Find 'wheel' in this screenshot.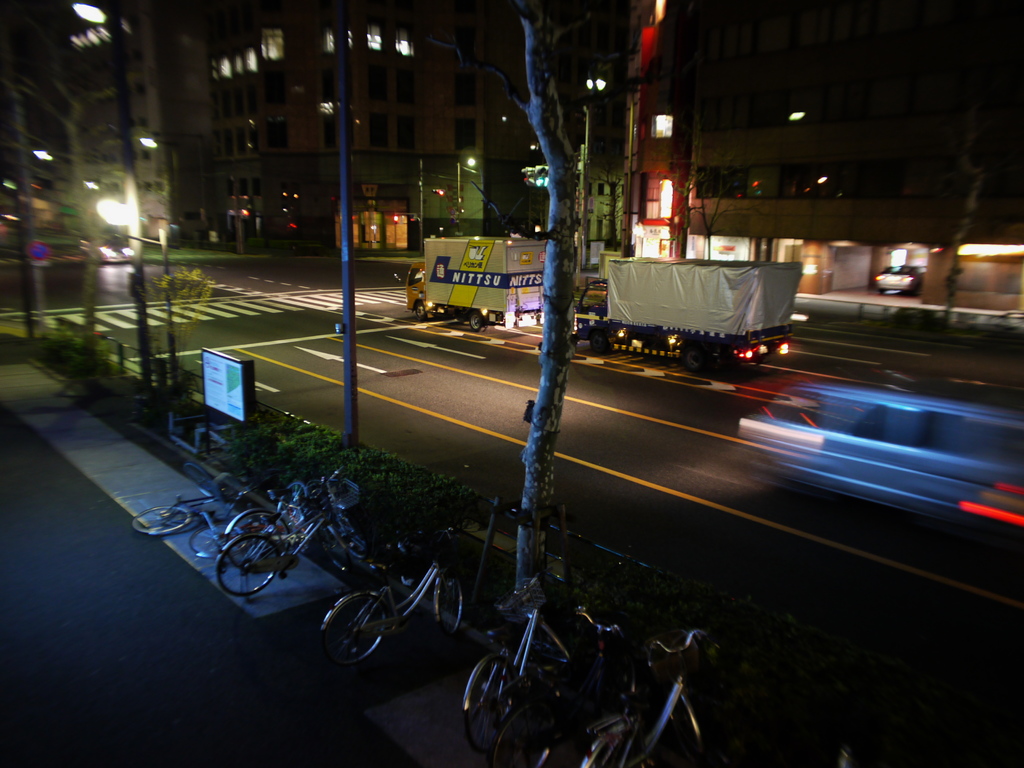
The bounding box for 'wheel' is <region>213, 535, 283, 598</region>.
